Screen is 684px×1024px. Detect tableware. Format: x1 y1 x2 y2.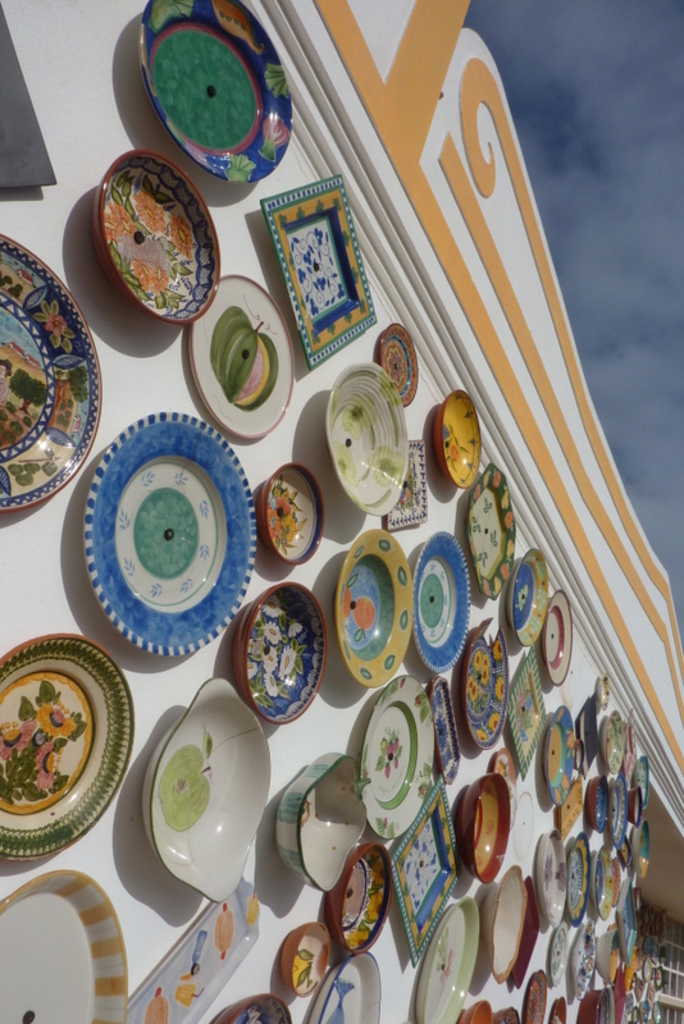
538 598 565 682.
